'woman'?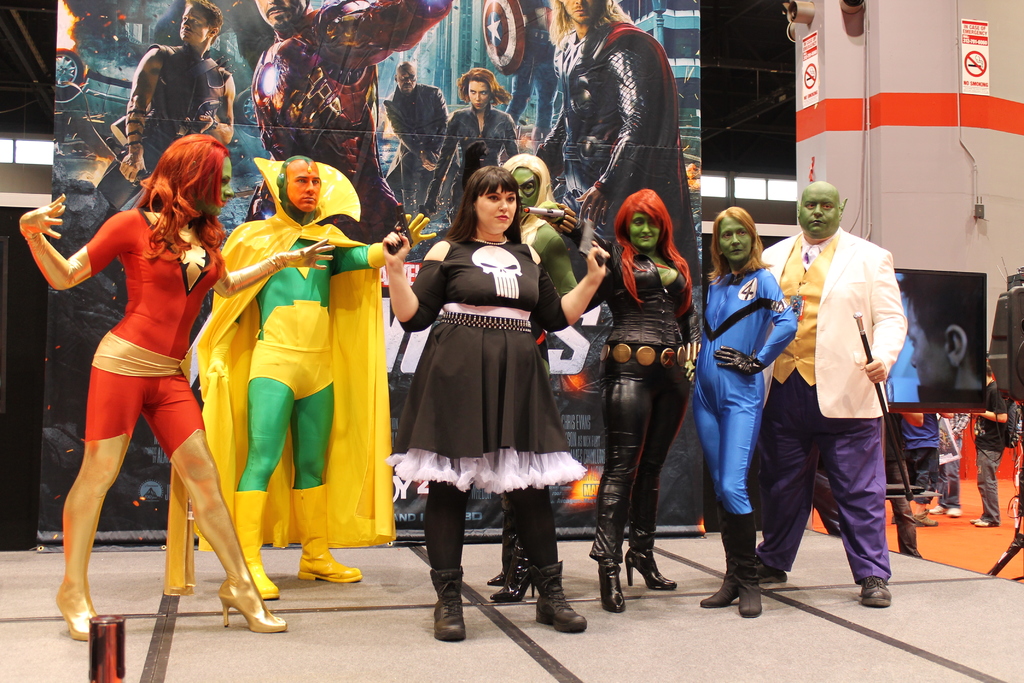
<region>425, 67, 521, 224</region>
